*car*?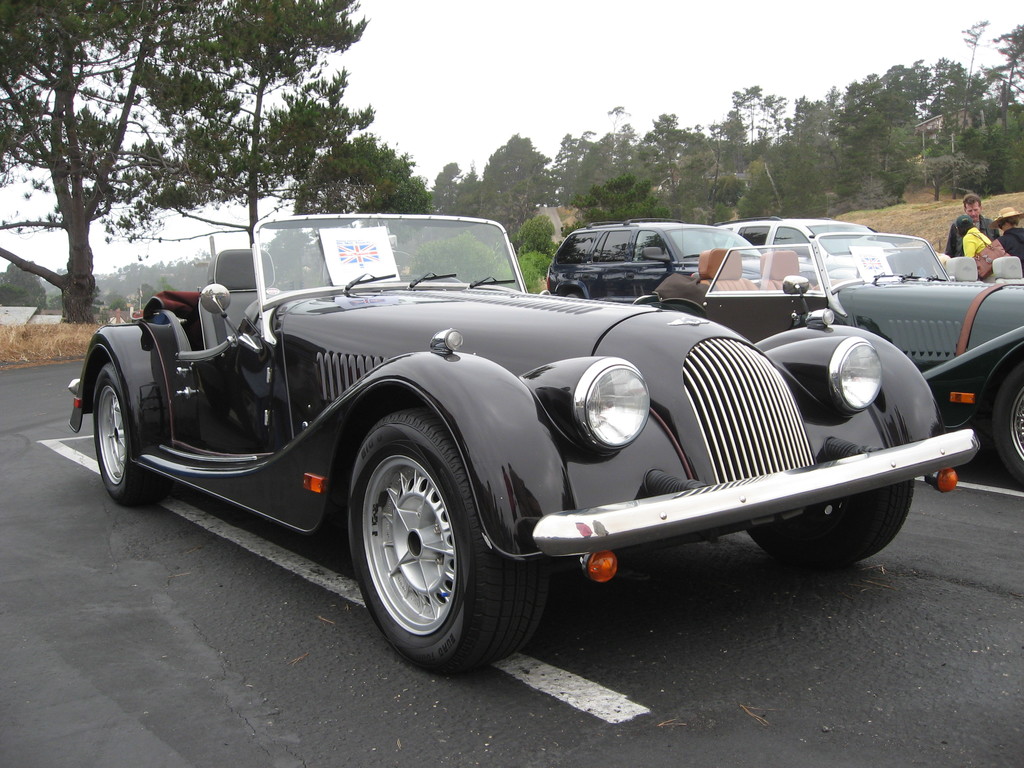
x1=652 y1=225 x2=1023 y2=486
